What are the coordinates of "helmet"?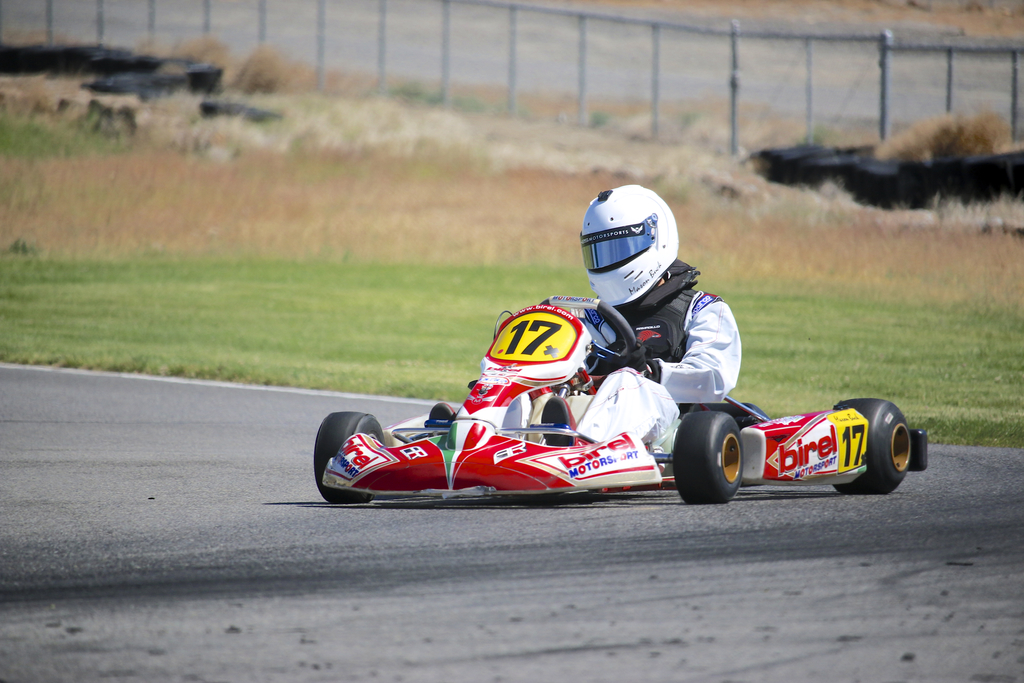
{"x1": 589, "y1": 191, "x2": 687, "y2": 301}.
